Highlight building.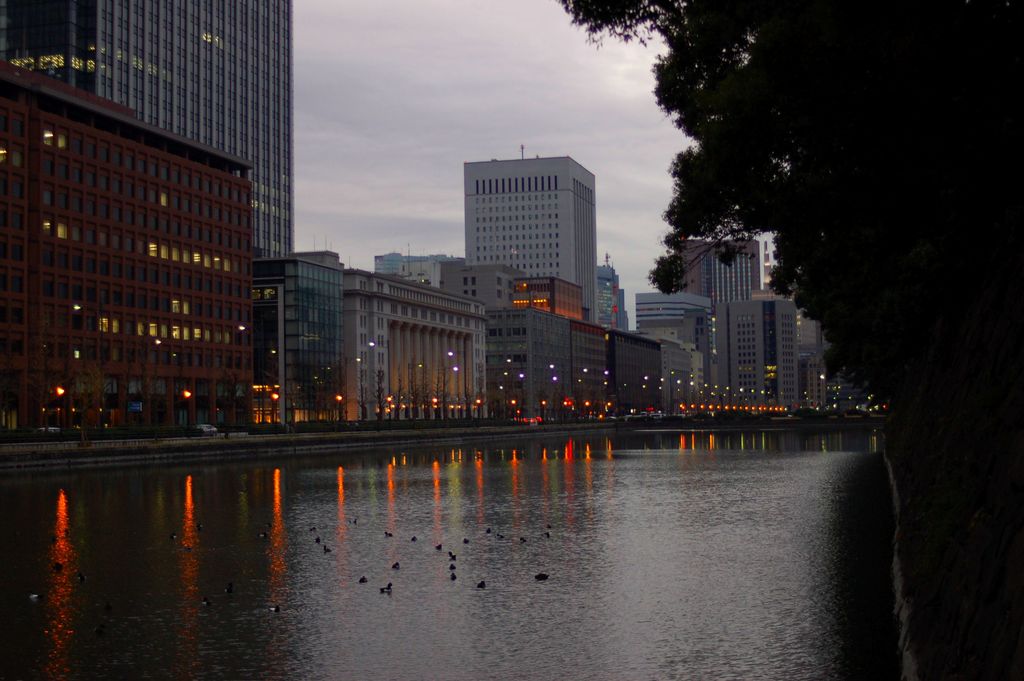
Highlighted region: detection(0, 0, 296, 275).
